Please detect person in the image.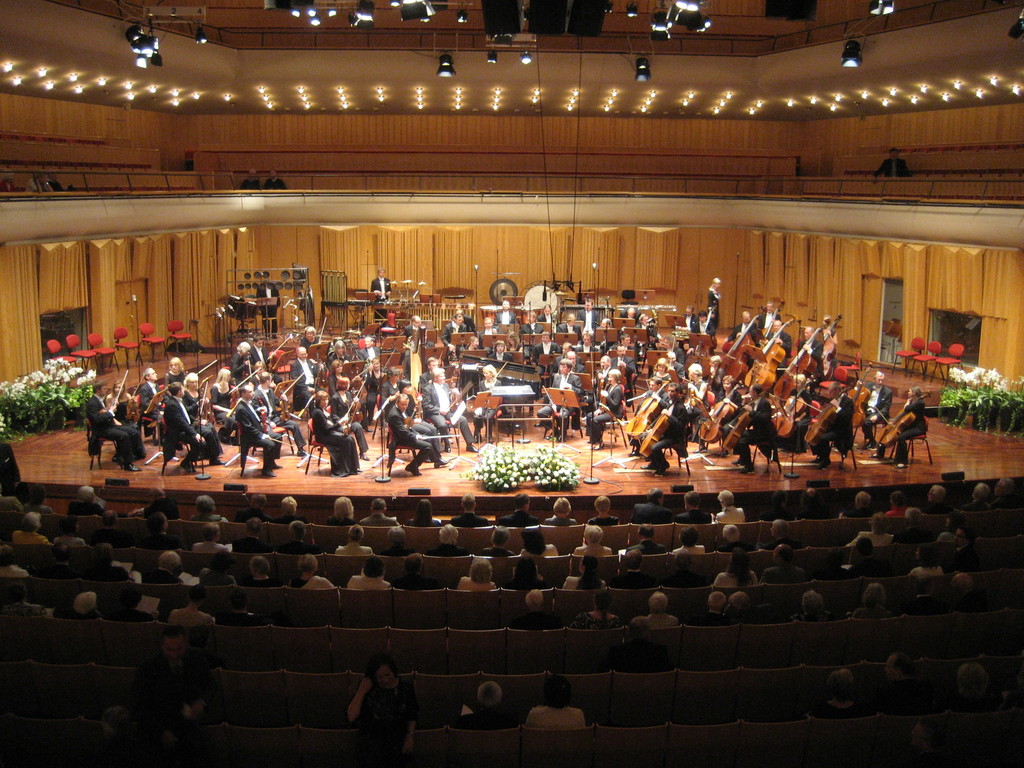
(x1=389, y1=397, x2=447, y2=475).
